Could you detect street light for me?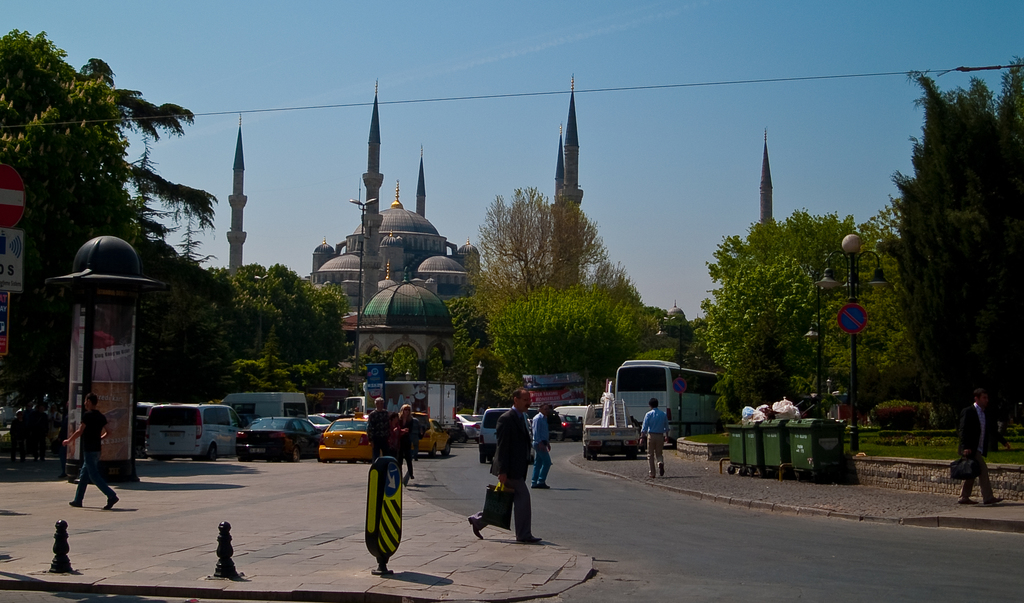
Detection result: select_region(470, 358, 490, 414).
